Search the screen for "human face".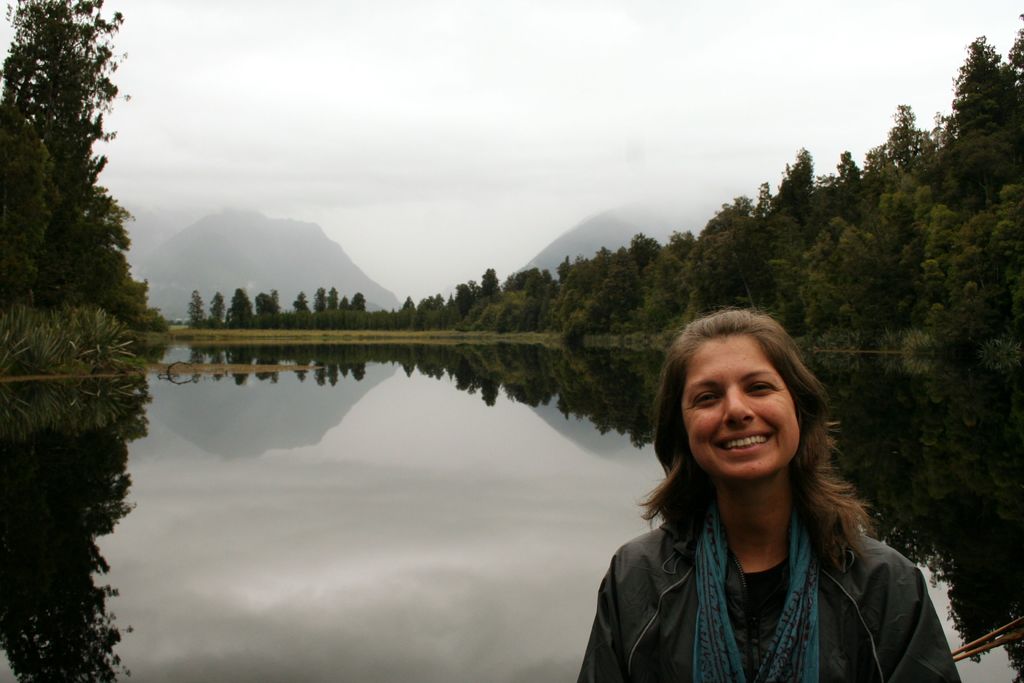
Found at [x1=684, y1=329, x2=798, y2=475].
